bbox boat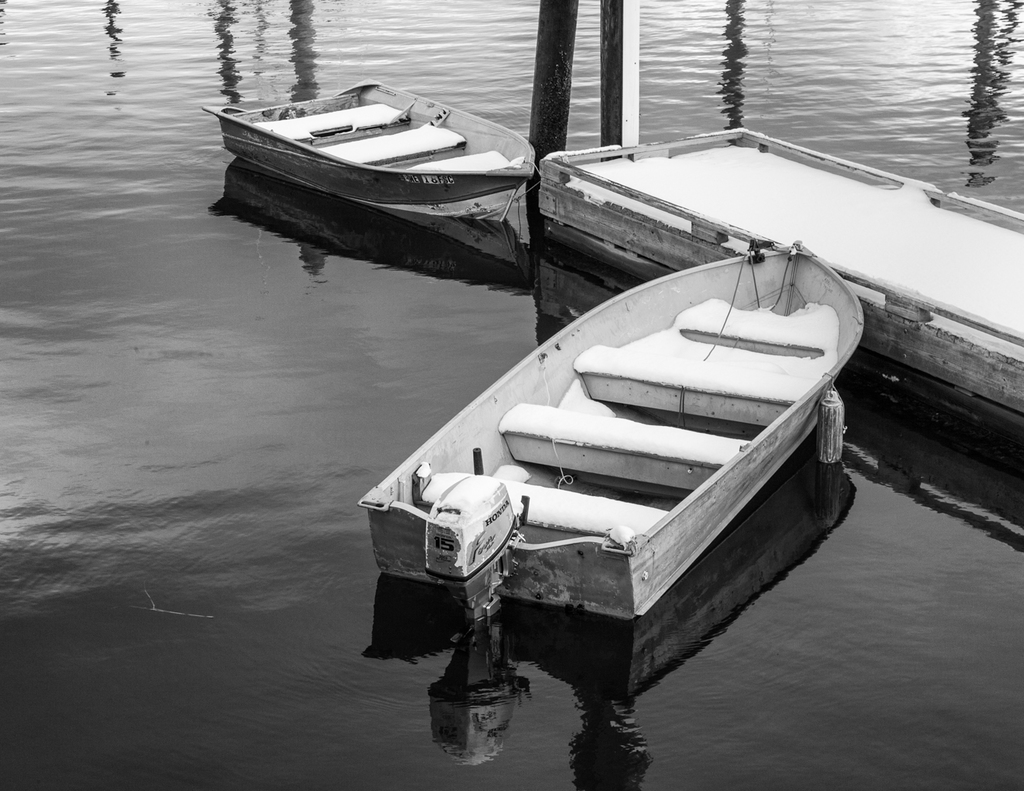
211 52 569 292
